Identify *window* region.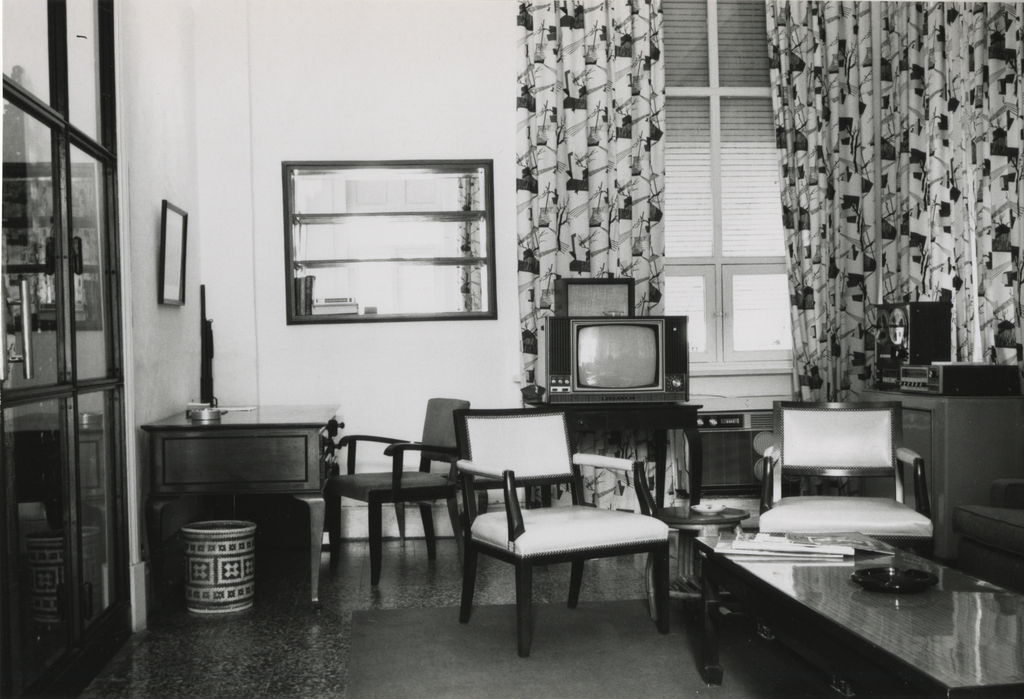
Region: 284:161:492:314.
